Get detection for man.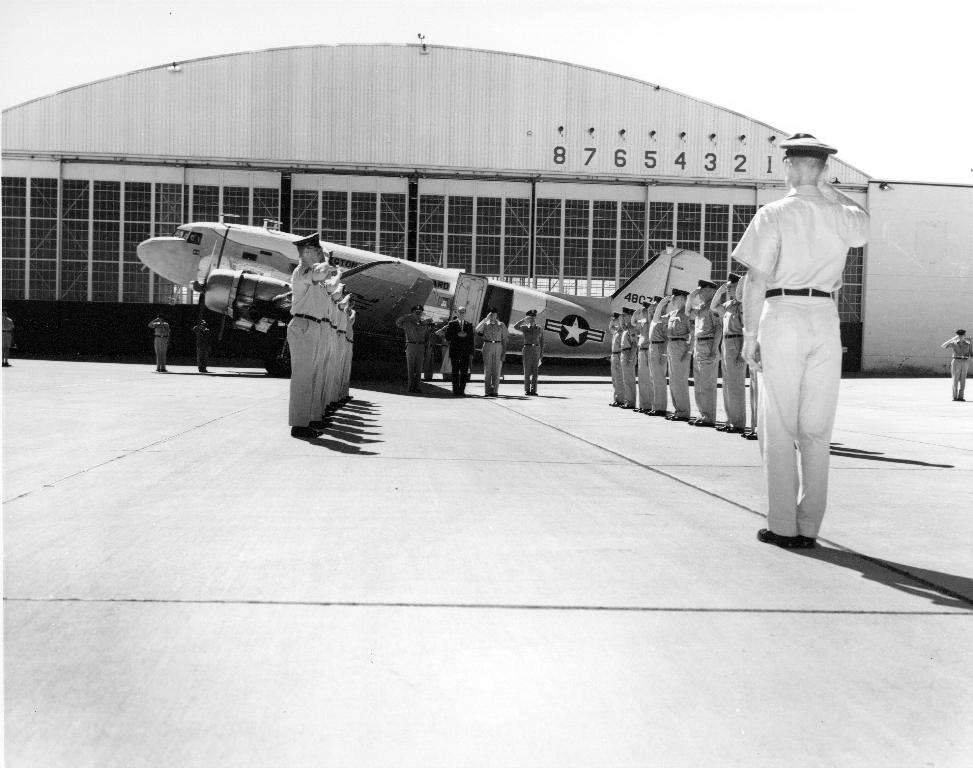
Detection: 148, 312, 171, 374.
